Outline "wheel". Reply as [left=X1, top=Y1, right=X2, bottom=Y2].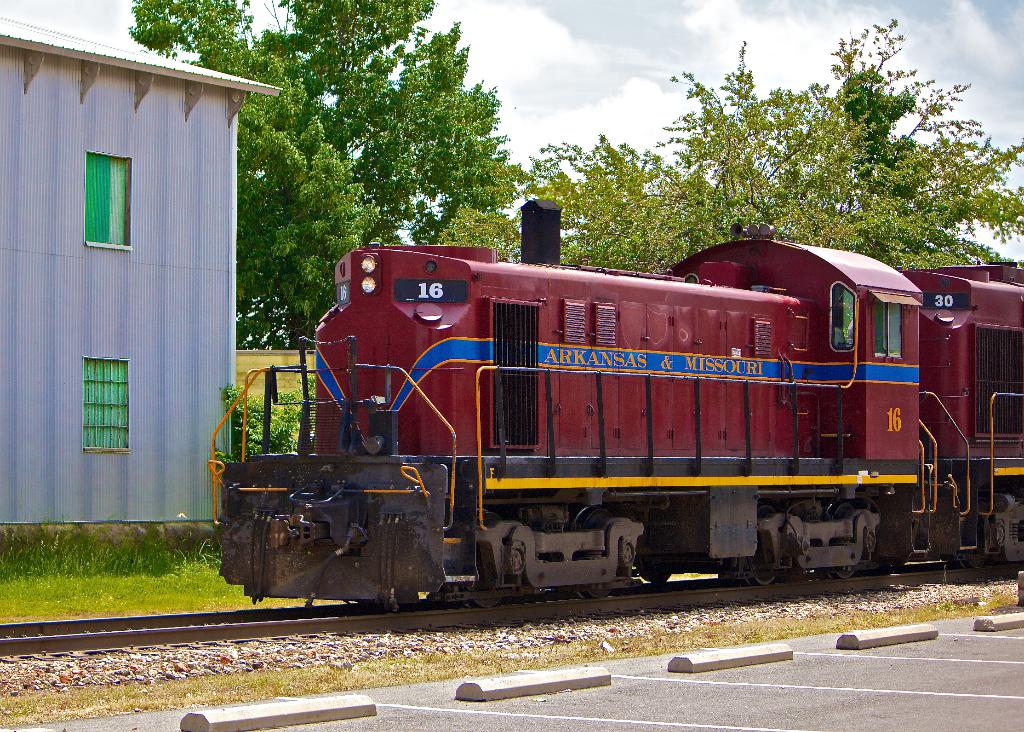
[left=458, top=583, right=508, bottom=610].
